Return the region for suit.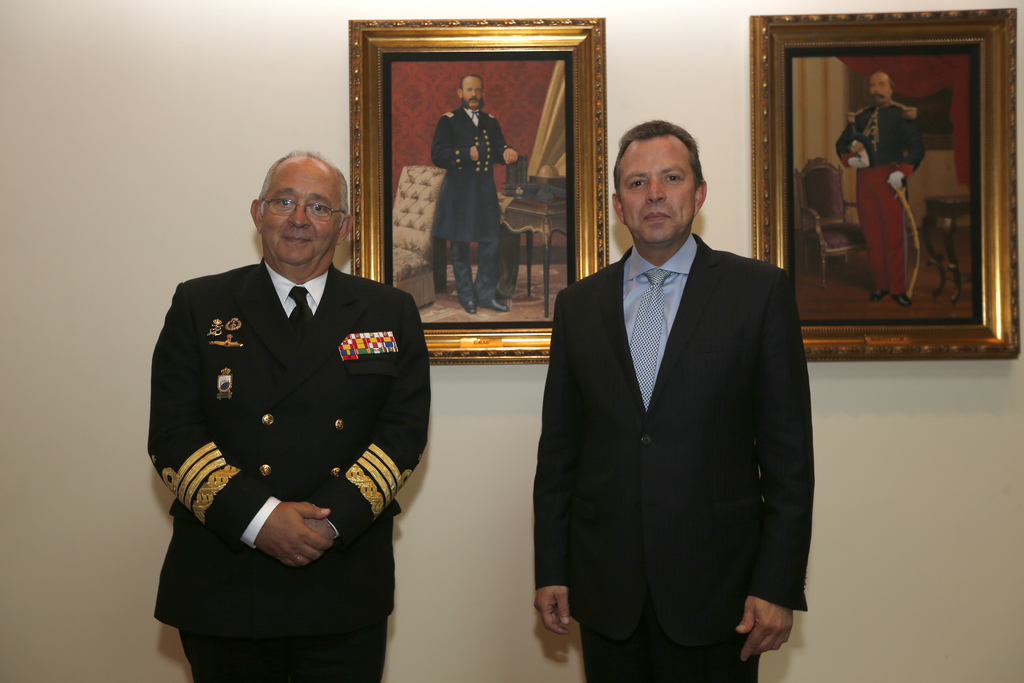
crop(430, 106, 518, 243).
